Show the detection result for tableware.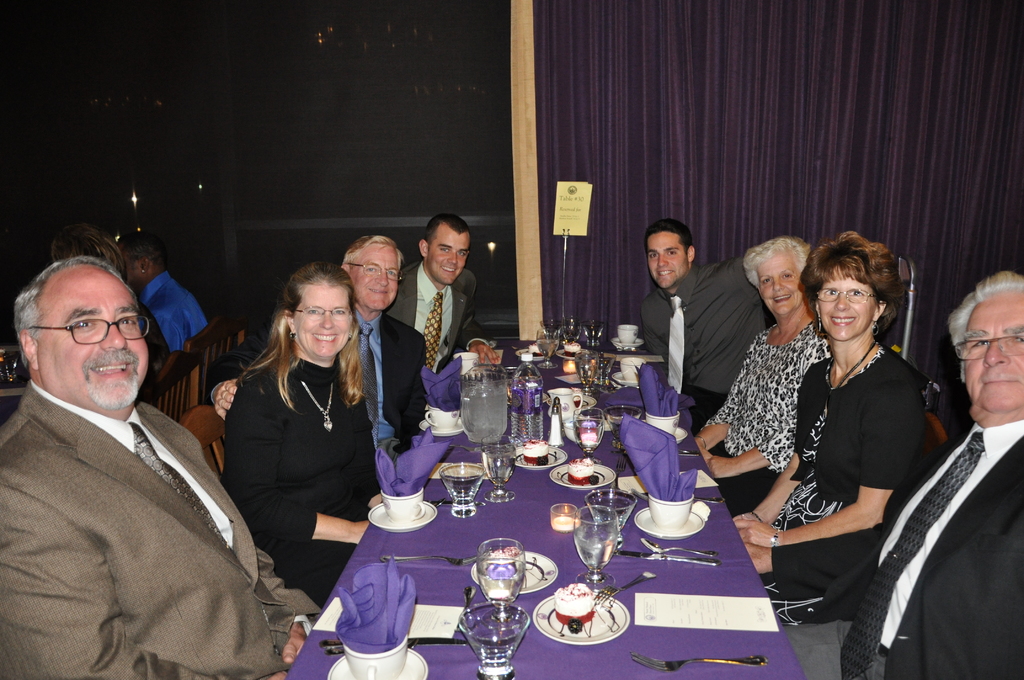
bbox=[379, 553, 475, 569].
